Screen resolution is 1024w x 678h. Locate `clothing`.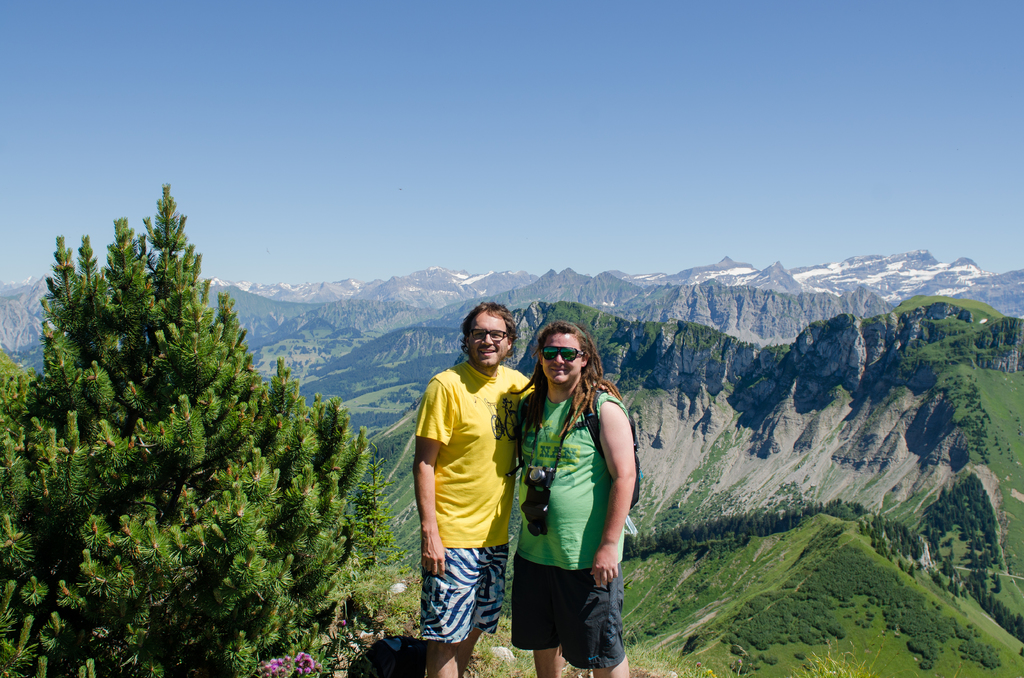
<region>505, 380, 629, 571</region>.
